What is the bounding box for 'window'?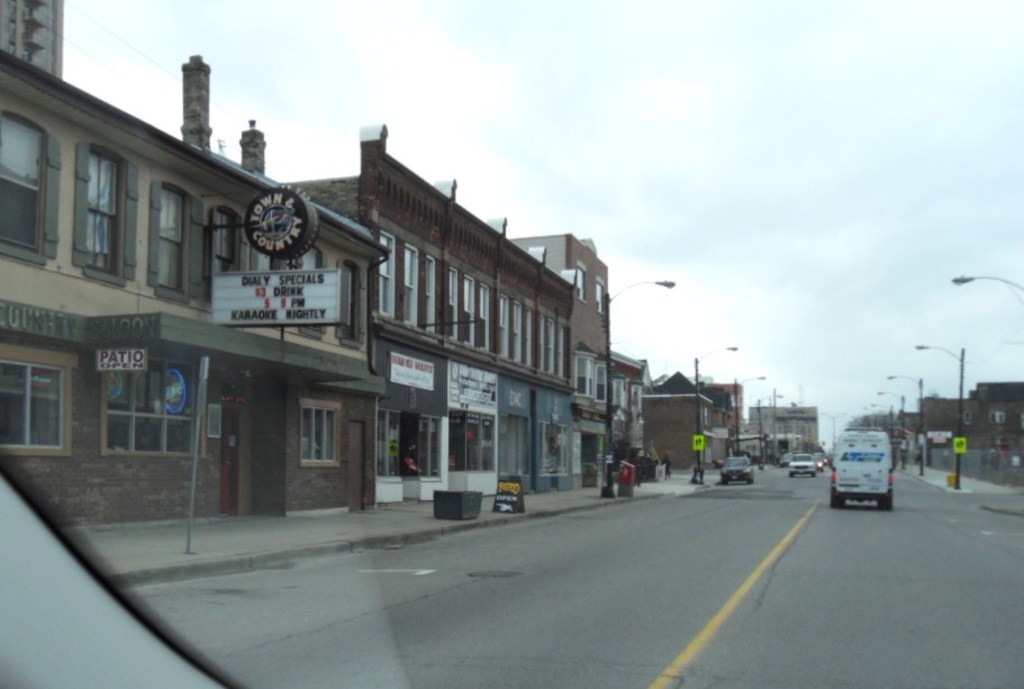
locate(597, 282, 604, 315).
